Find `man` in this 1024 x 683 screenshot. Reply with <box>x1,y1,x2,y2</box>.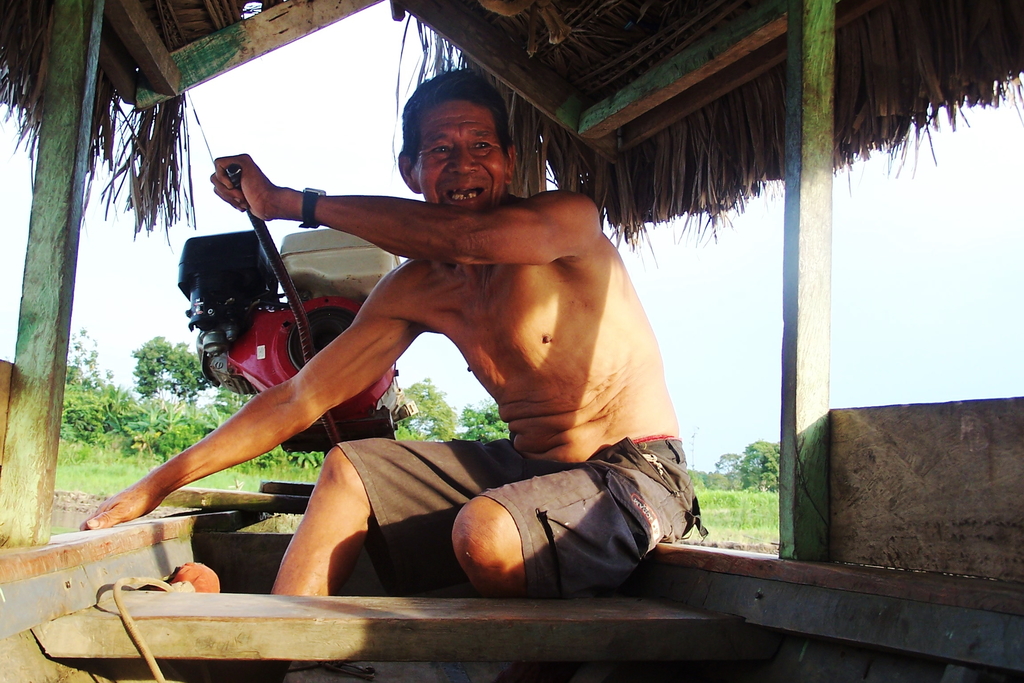
<box>138,83,756,627</box>.
